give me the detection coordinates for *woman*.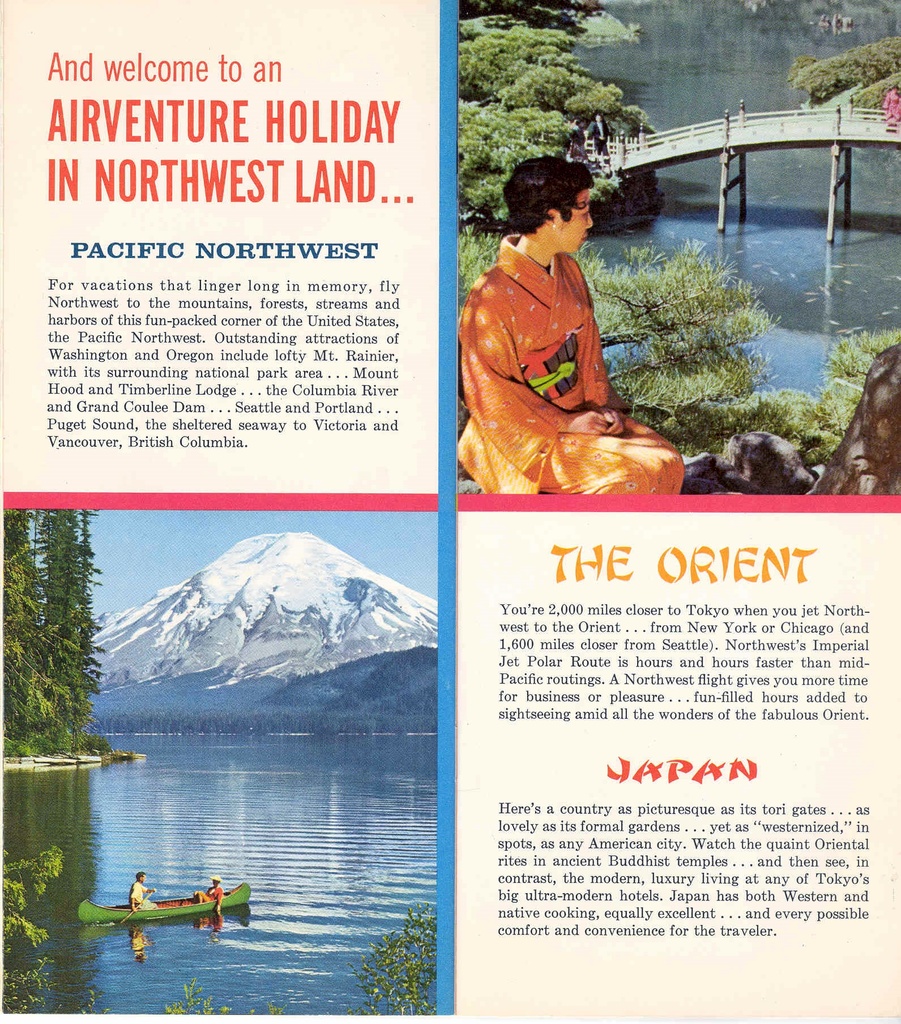
bbox=(457, 163, 680, 495).
